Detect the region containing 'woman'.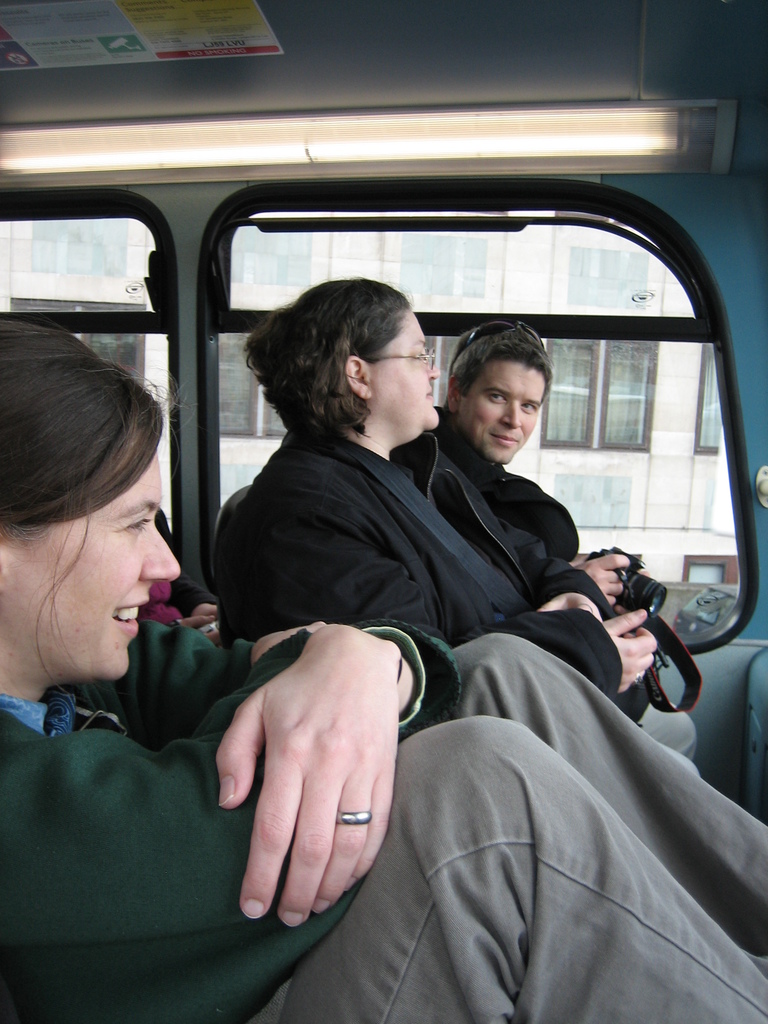
[x1=212, y1=289, x2=651, y2=646].
